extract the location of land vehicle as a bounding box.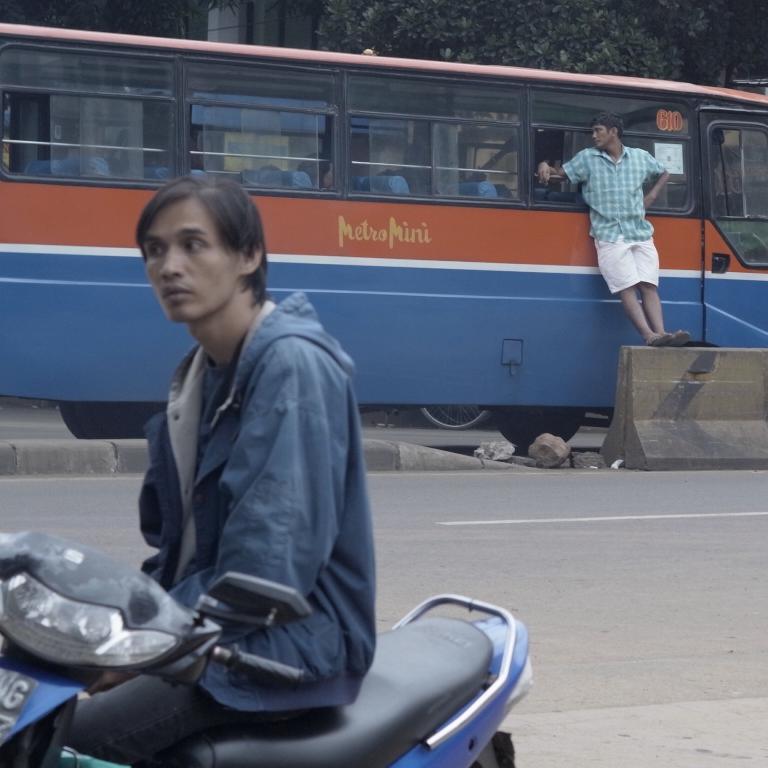
{"left": 418, "top": 404, "right": 487, "bottom": 432}.
